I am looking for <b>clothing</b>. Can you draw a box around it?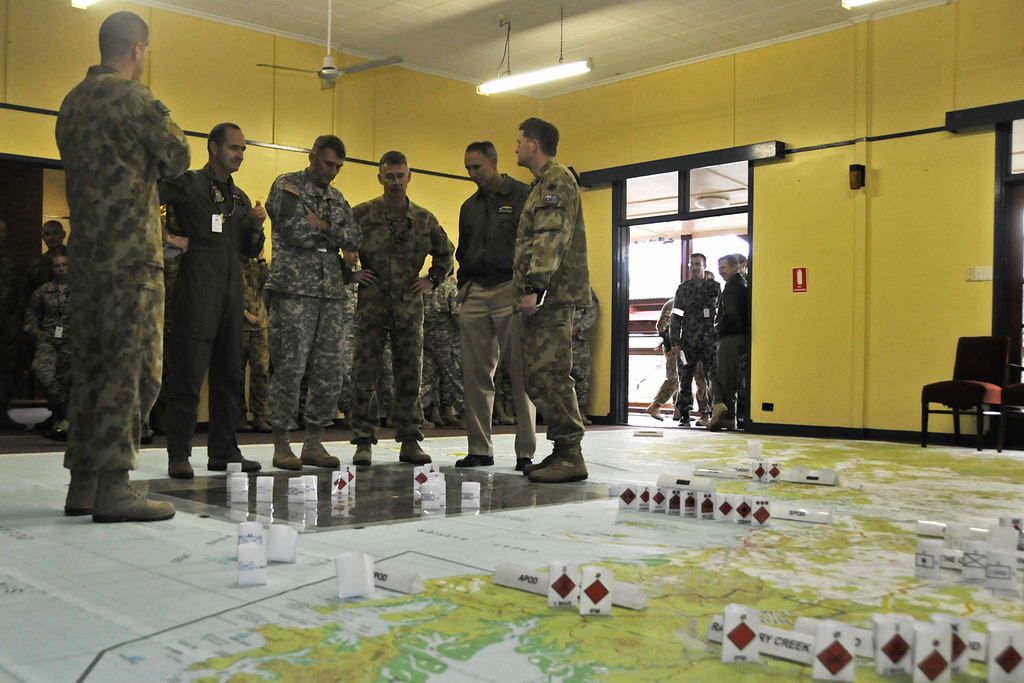
Sure, the bounding box is box=[266, 166, 344, 430].
